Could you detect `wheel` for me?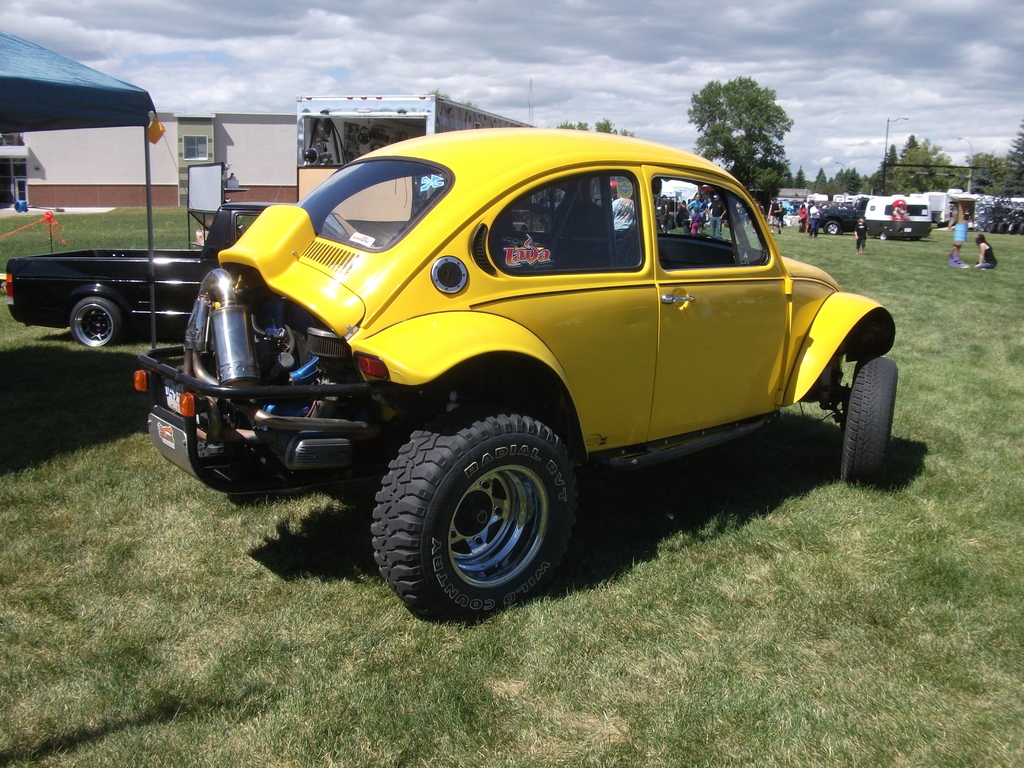
Detection result: <bbox>838, 357, 902, 485</bbox>.
